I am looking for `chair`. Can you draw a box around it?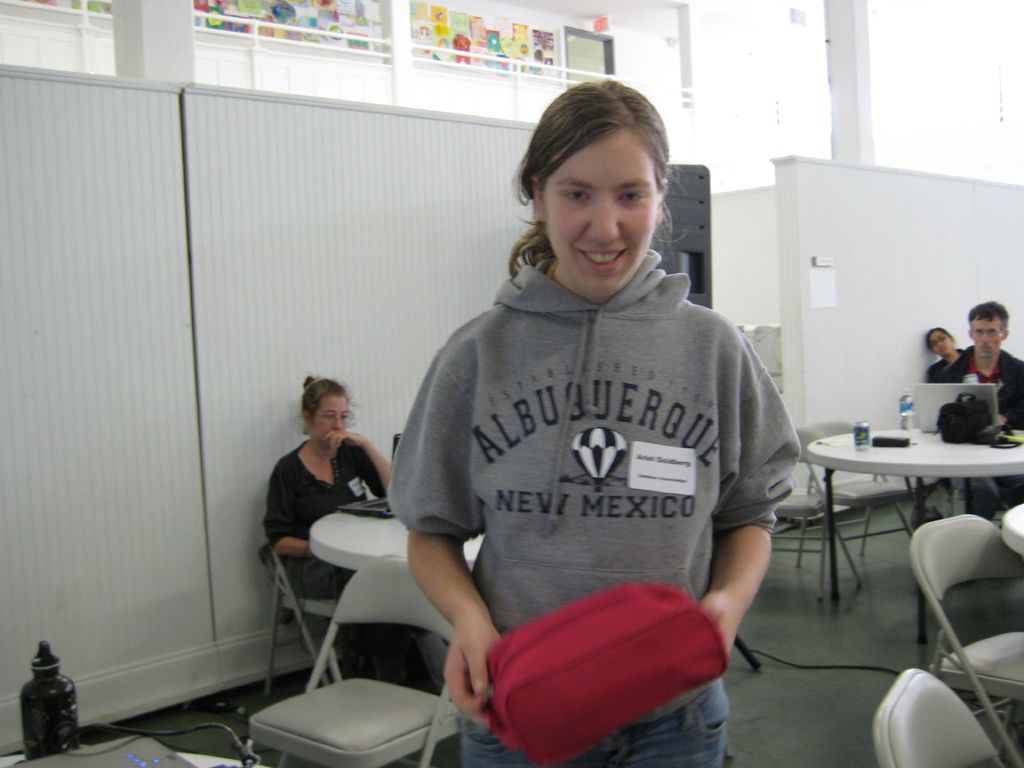
Sure, the bounding box is {"x1": 793, "y1": 415, "x2": 915, "y2": 580}.
